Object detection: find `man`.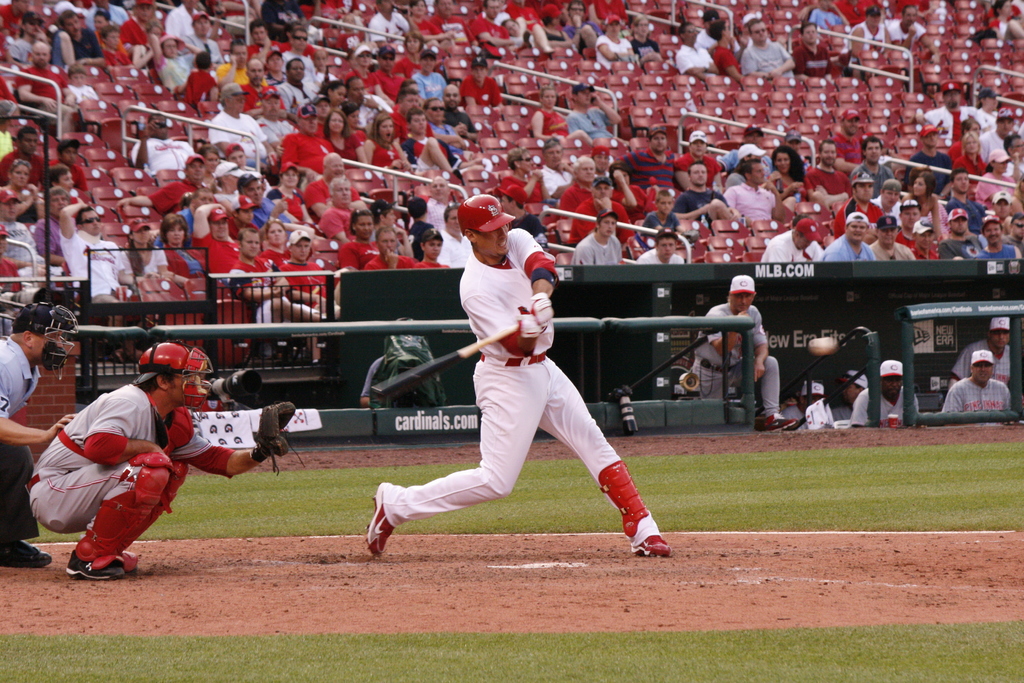
[x1=472, y1=0, x2=518, y2=55].
